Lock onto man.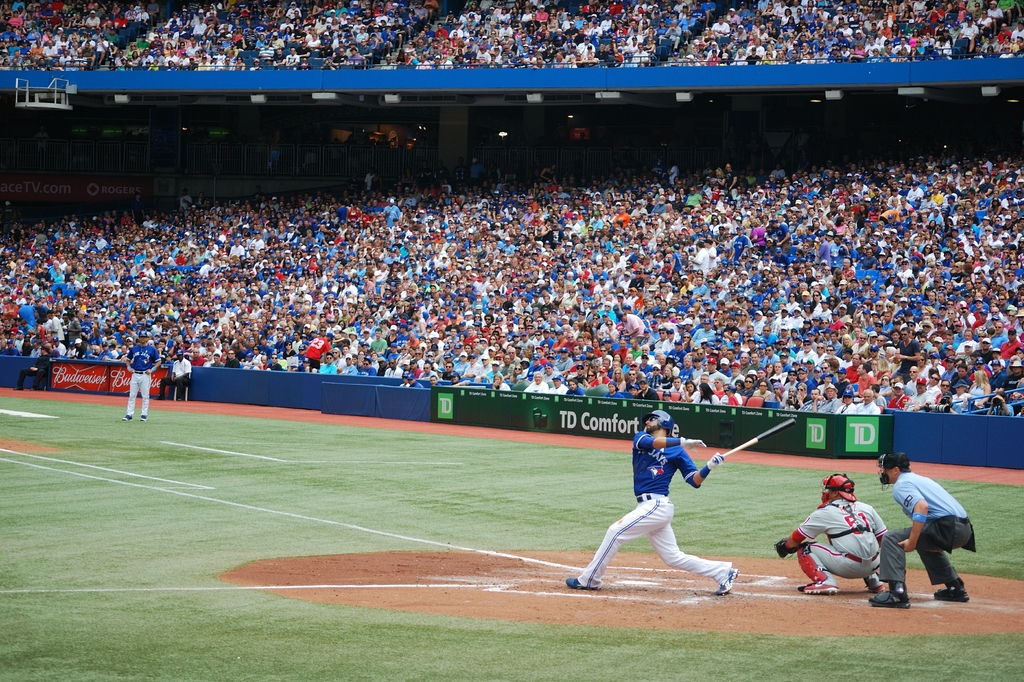
Locked: l=732, t=339, r=745, b=364.
